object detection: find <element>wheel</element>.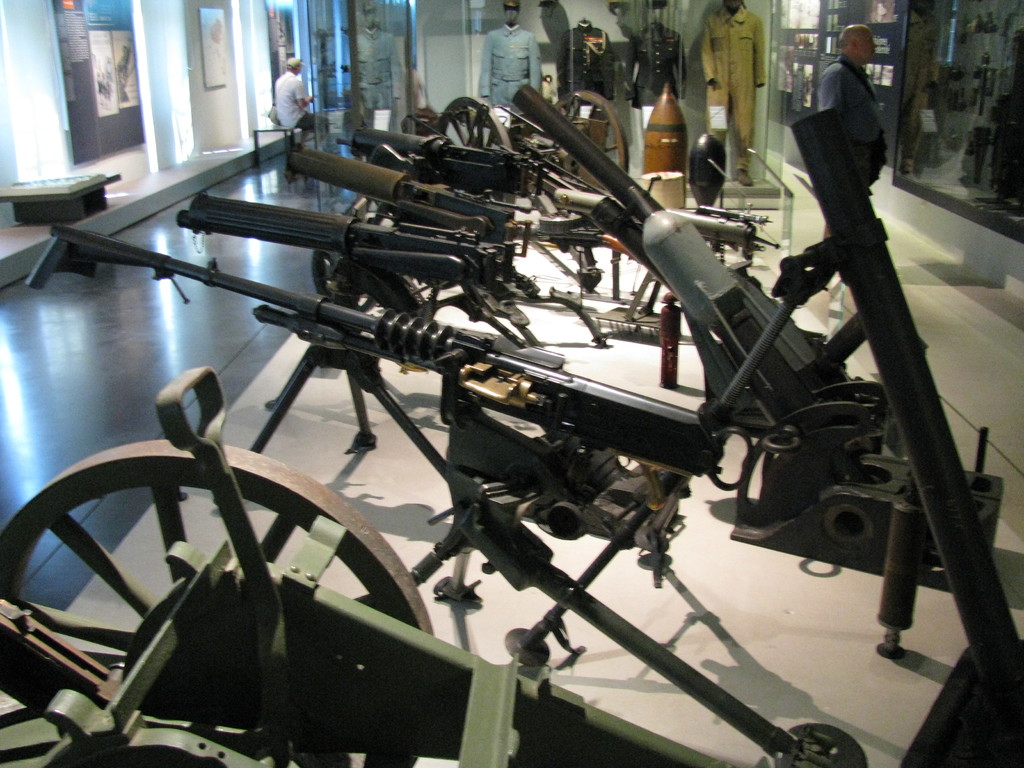
(x1=1, y1=433, x2=440, y2=767).
